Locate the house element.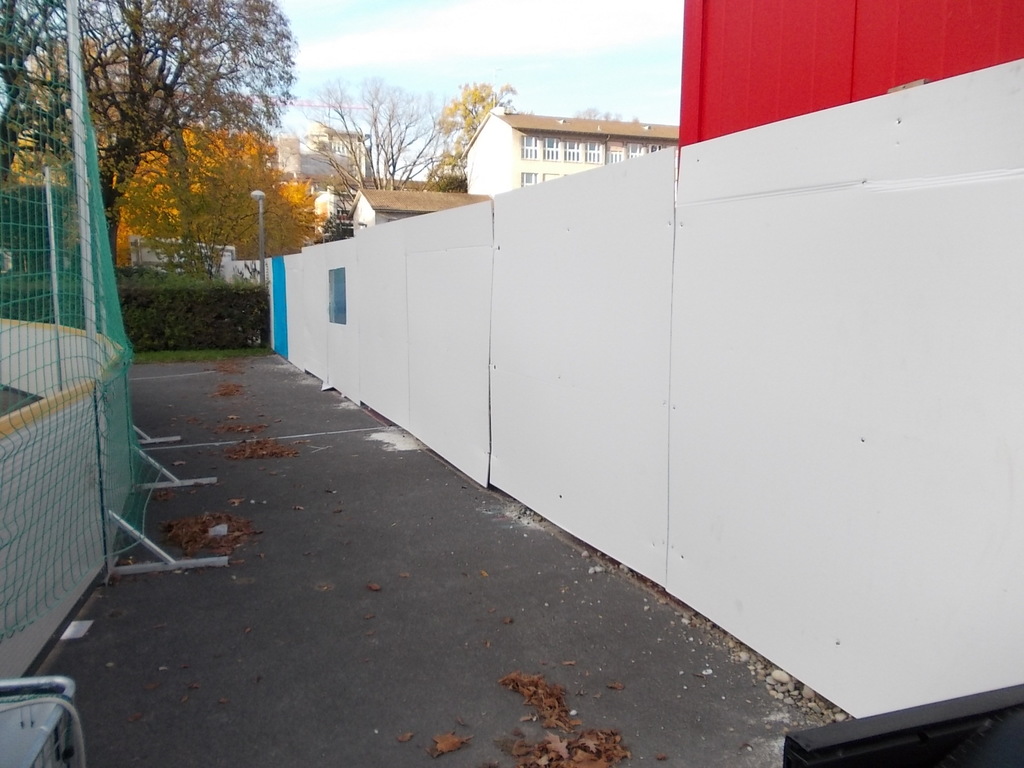
Element bbox: (269, 131, 349, 183).
